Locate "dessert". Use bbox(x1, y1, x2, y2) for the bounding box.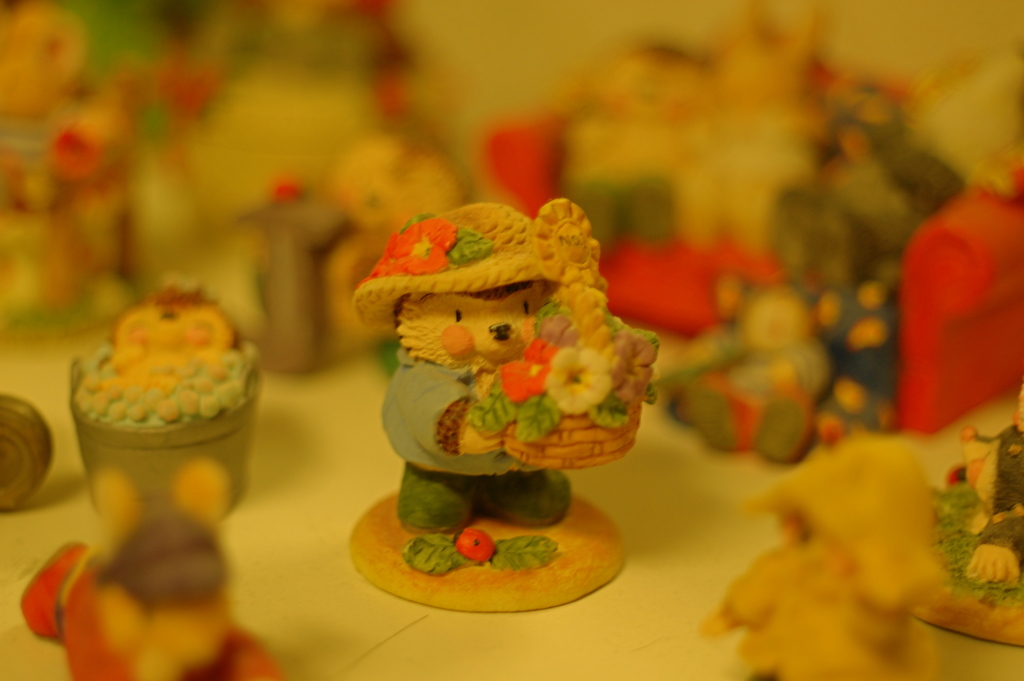
bbox(773, 78, 978, 276).
